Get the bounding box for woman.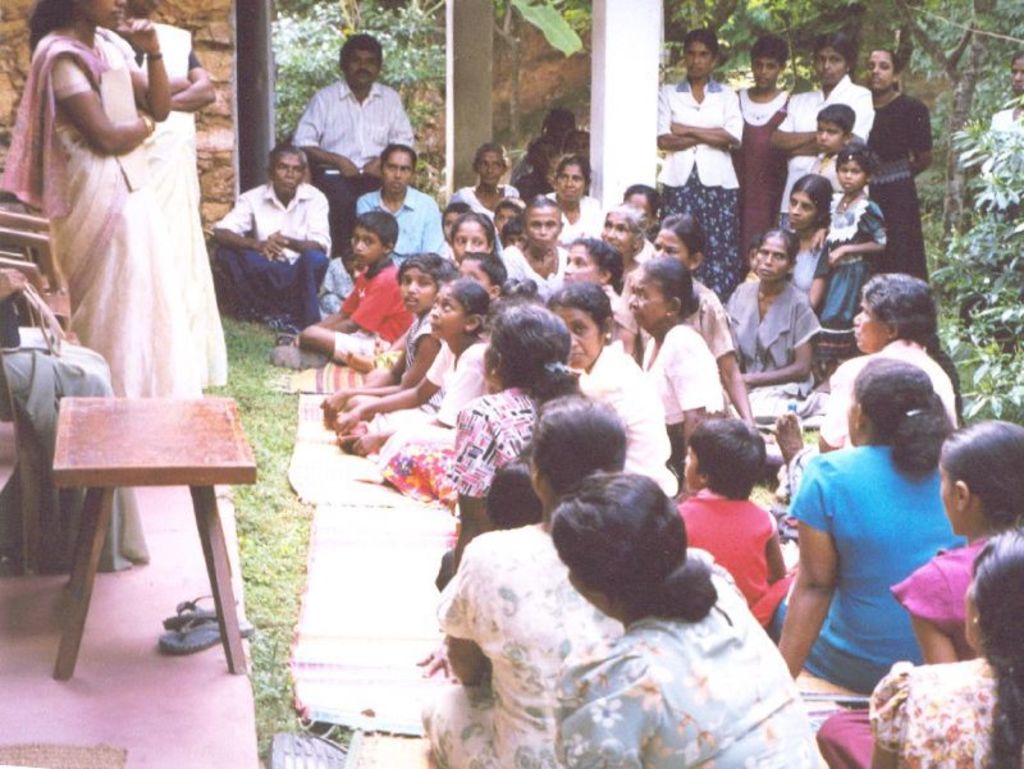
region(763, 29, 878, 214).
